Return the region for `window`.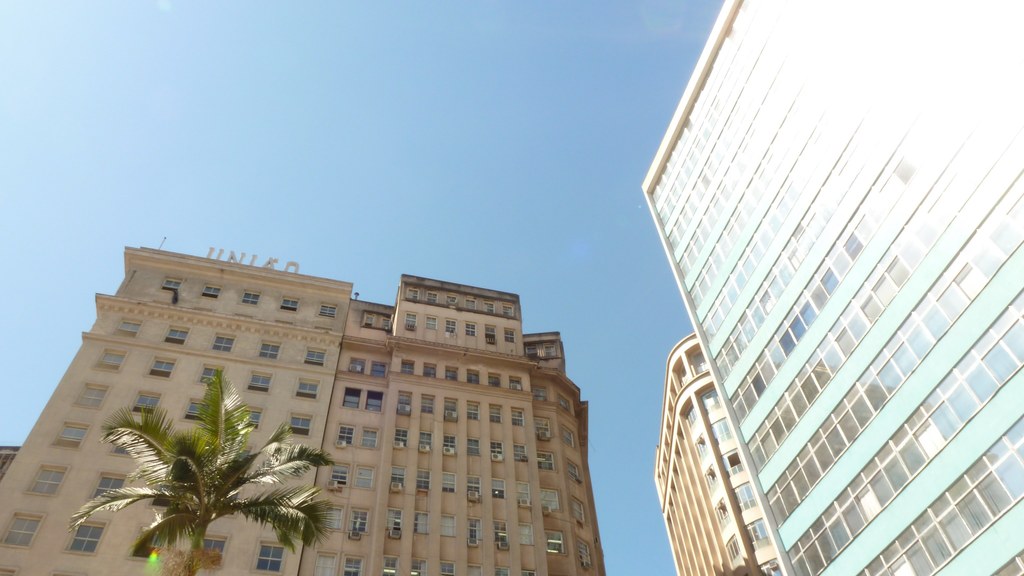
[x1=257, y1=340, x2=282, y2=360].
